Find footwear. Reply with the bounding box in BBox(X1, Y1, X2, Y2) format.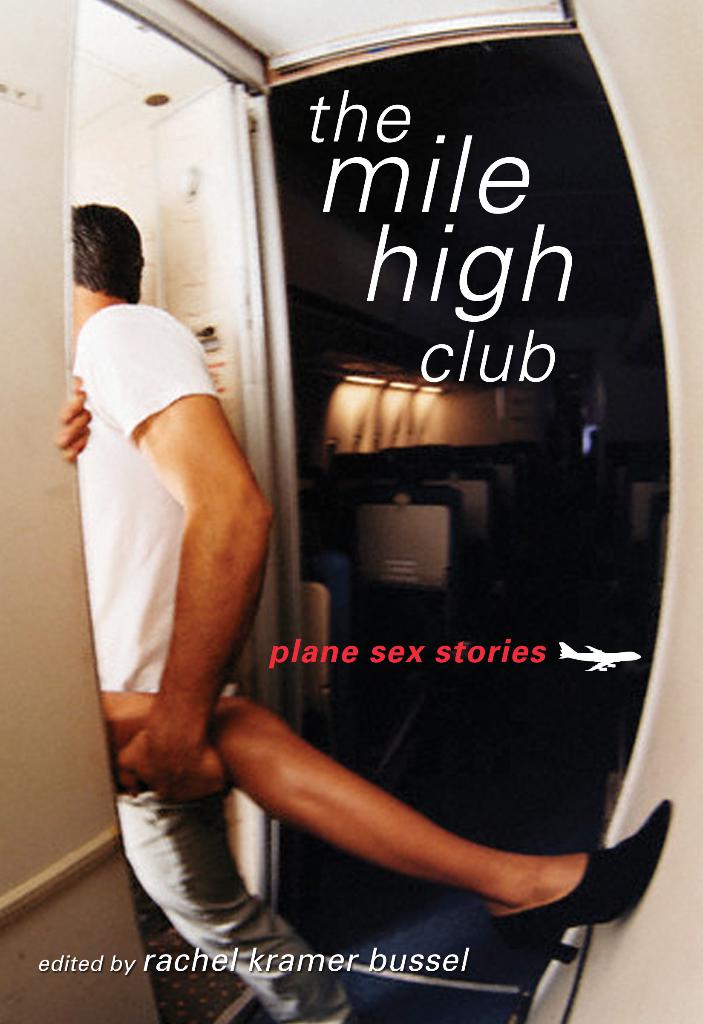
BBox(522, 823, 677, 965).
